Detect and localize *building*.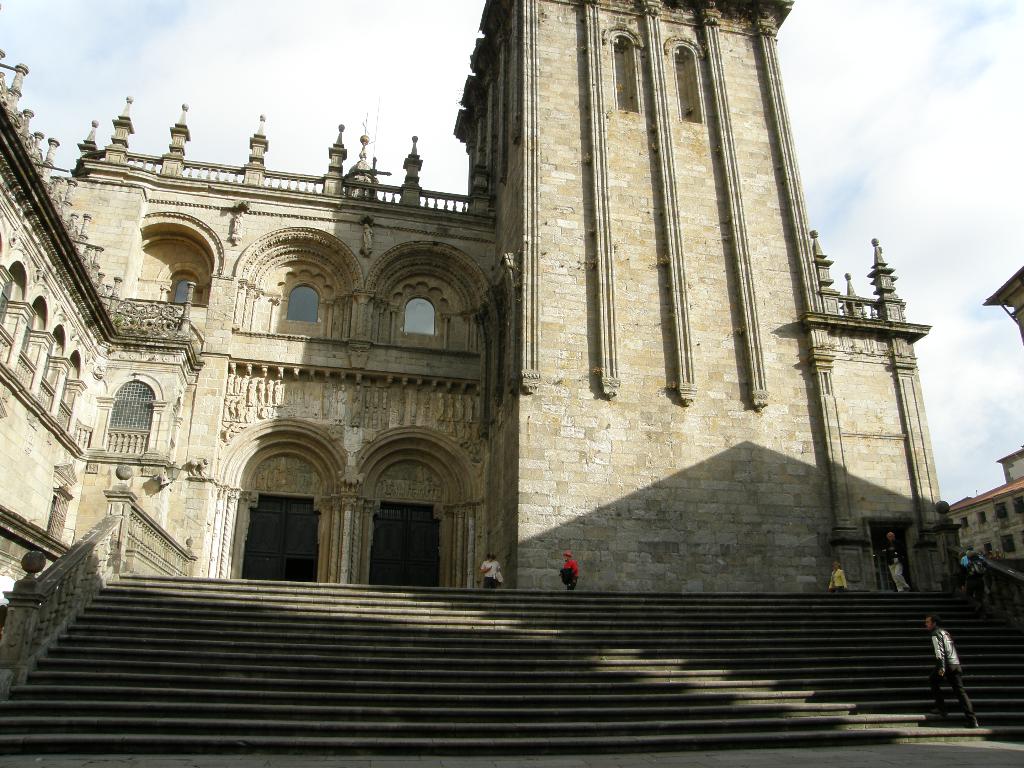
Localized at [left=0, top=0, right=1023, bottom=767].
